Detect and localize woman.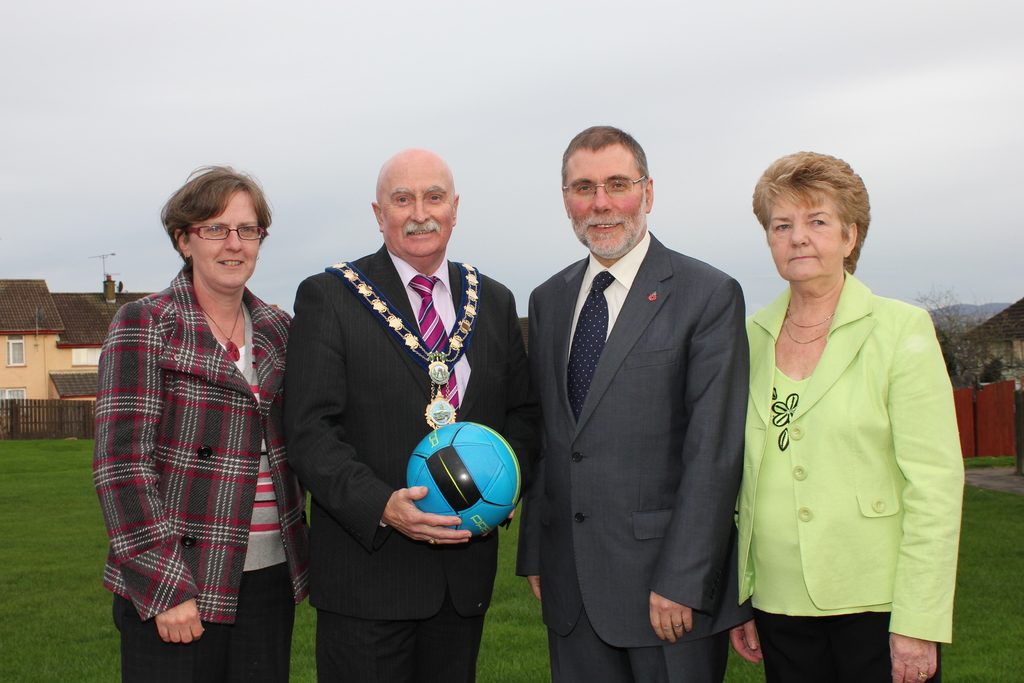
Localized at [x1=725, y1=161, x2=963, y2=682].
